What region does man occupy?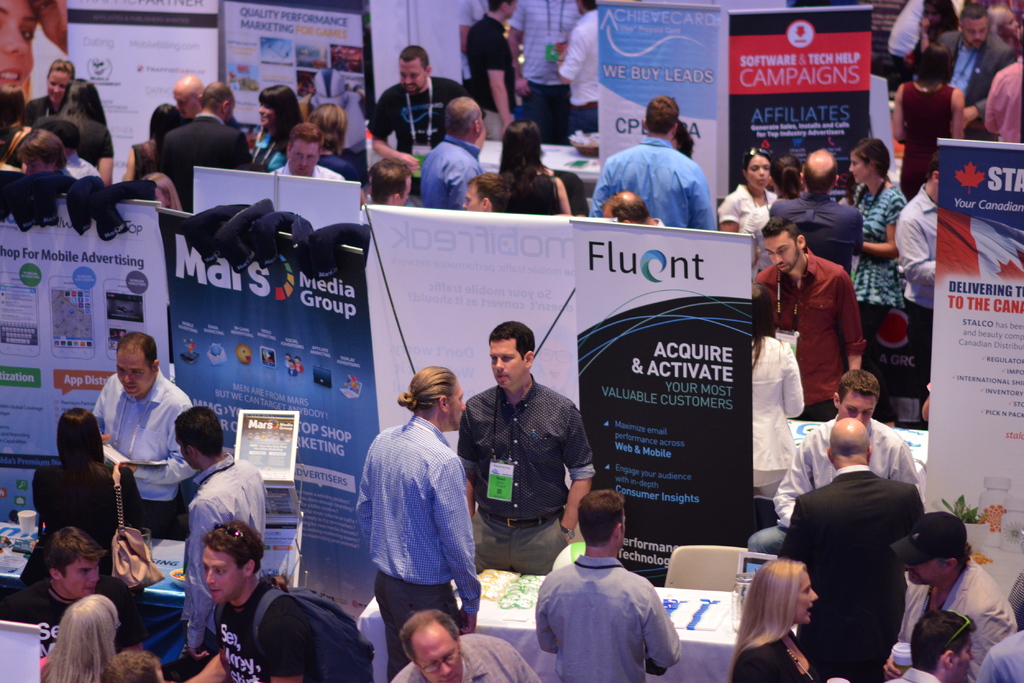
crop(17, 129, 66, 175).
